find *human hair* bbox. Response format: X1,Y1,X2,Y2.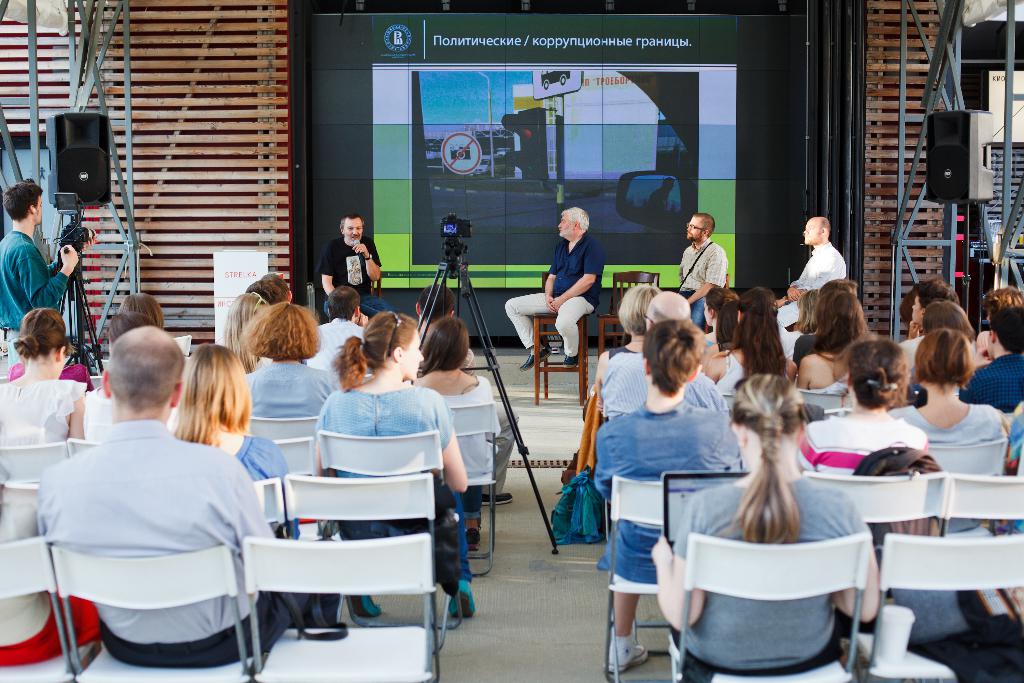
109,311,158,339.
